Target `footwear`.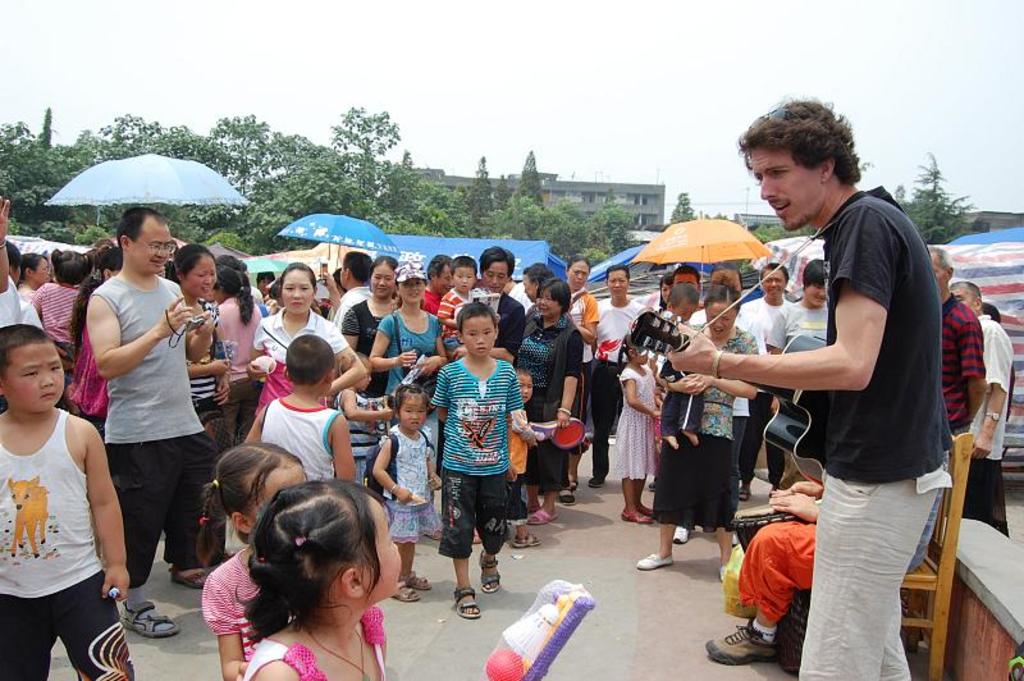
Target region: <box>673,522,696,545</box>.
